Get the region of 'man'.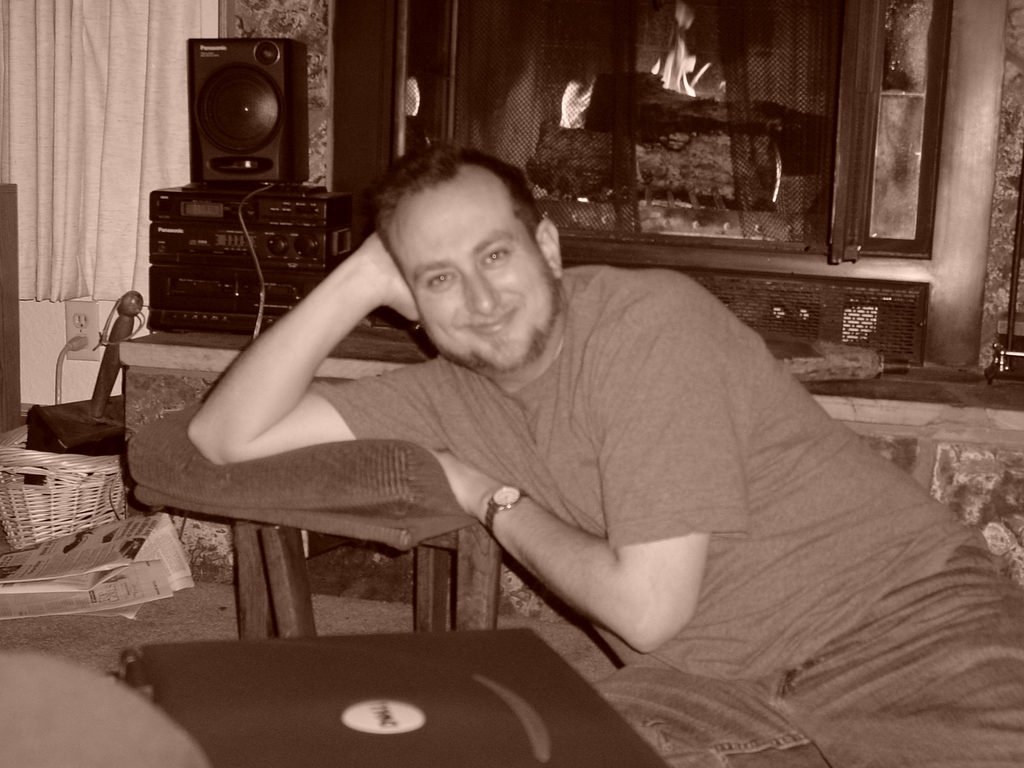
186/135/1023/767.
